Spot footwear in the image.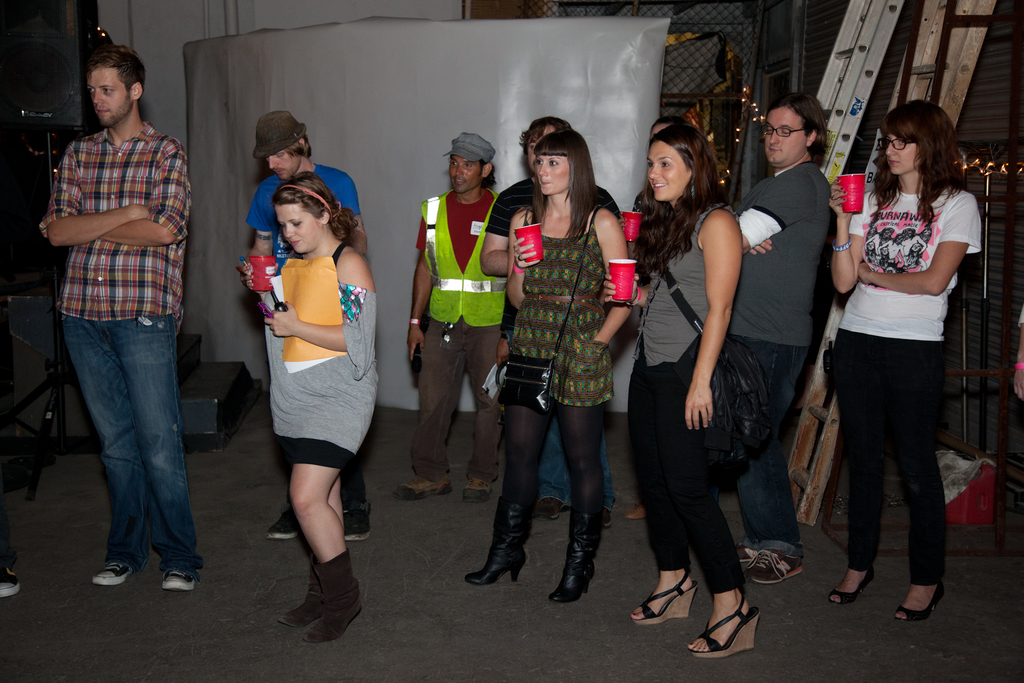
footwear found at {"x1": 94, "y1": 554, "x2": 137, "y2": 591}.
